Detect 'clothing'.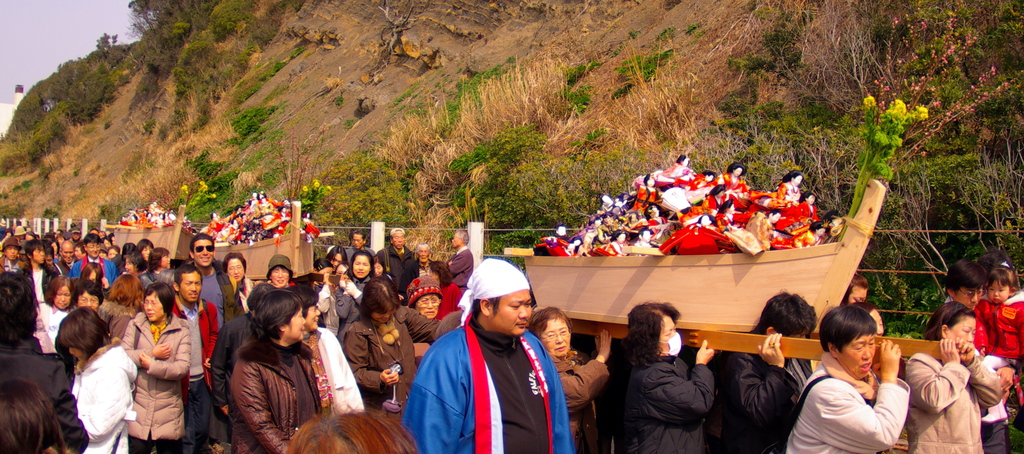
Detected at region(897, 346, 999, 453).
